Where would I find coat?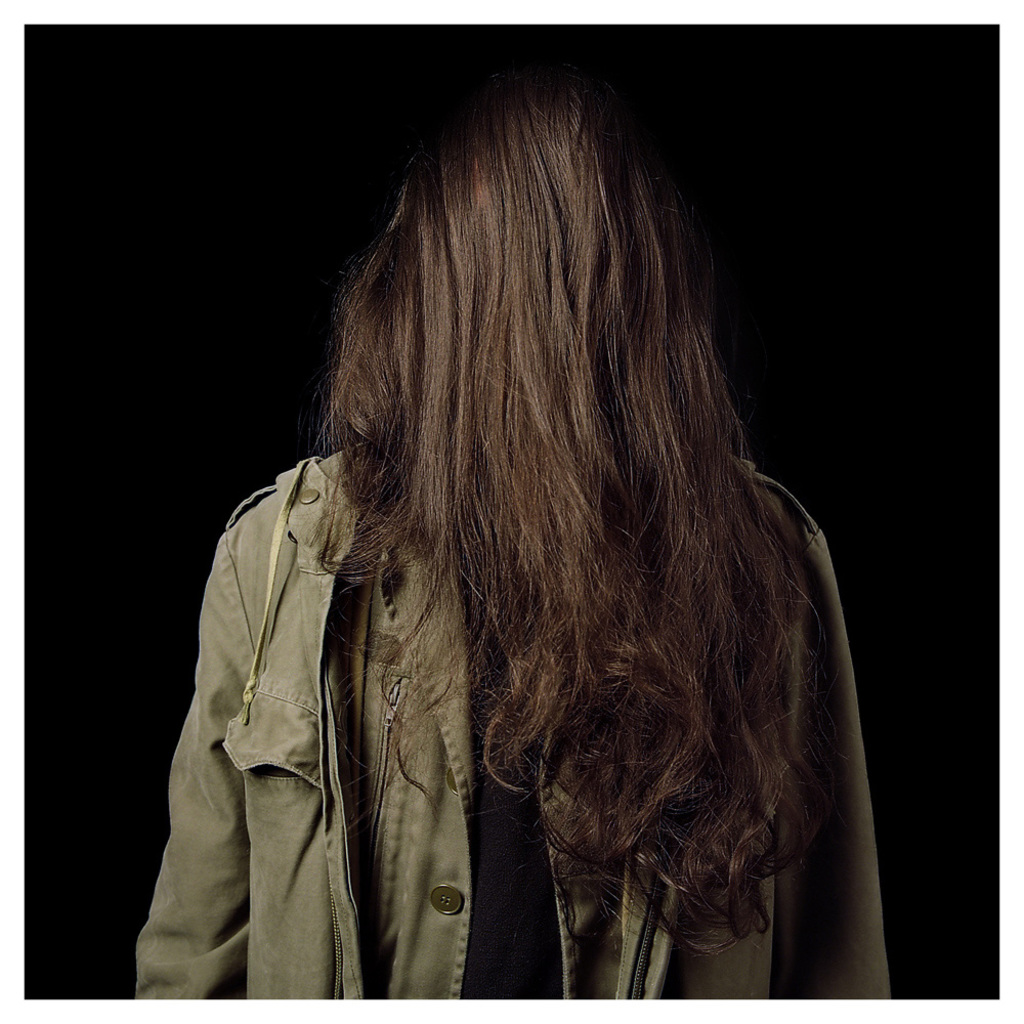
At [x1=129, y1=439, x2=899, y2=1009].
